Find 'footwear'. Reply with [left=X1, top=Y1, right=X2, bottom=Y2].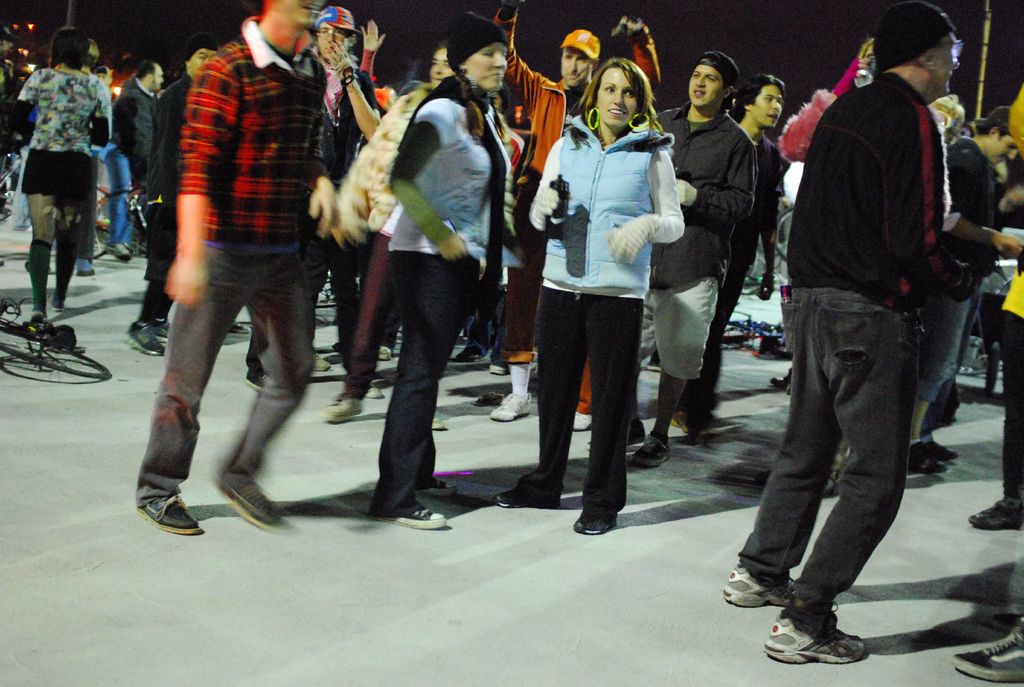
[left=371, top=508, right=446, bottom=529].
